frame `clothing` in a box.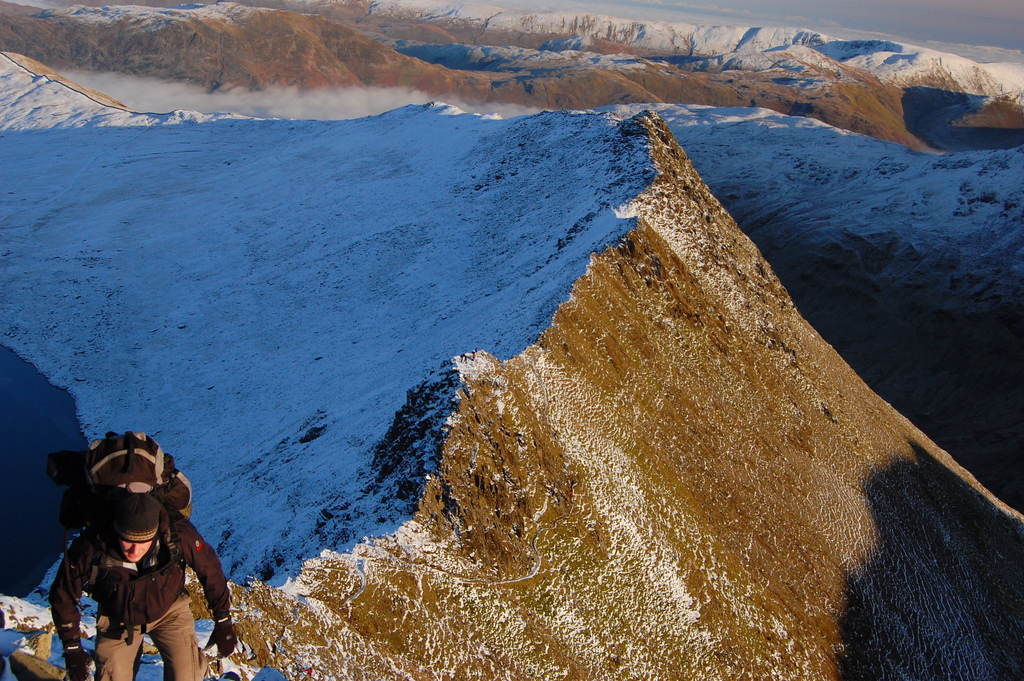
{"x1": 58, "y1": 480, "x2": 217, "y2": 667}.
